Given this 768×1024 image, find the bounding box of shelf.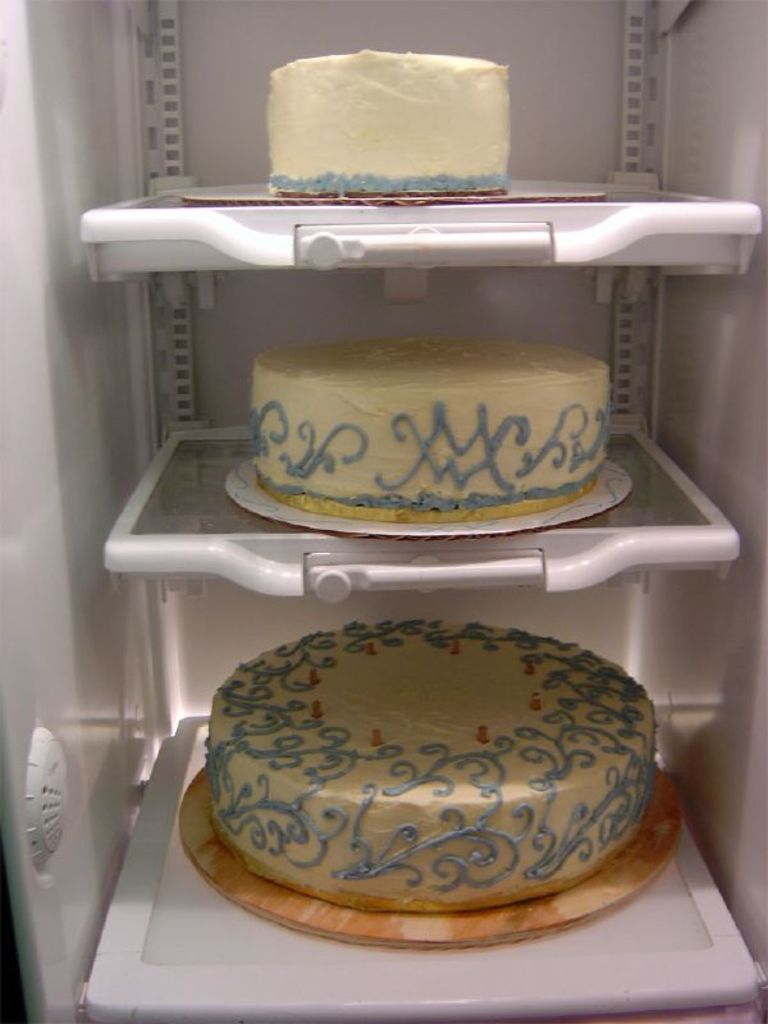
detection(99, 431, 744, 600).
